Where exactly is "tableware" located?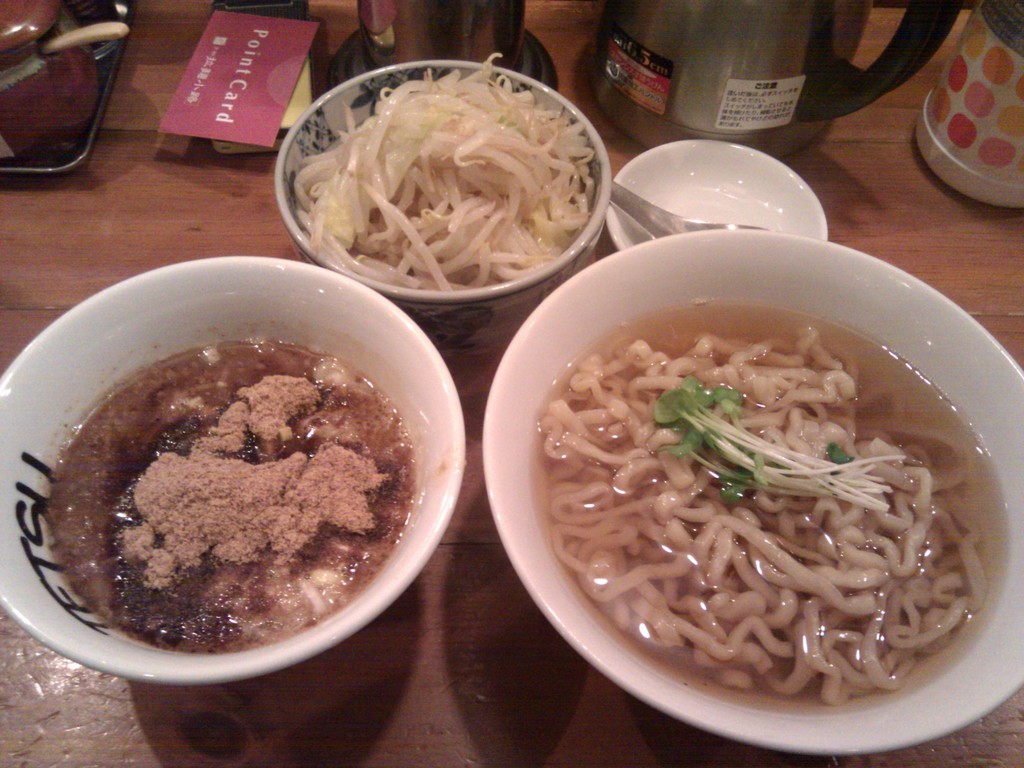
Its bounding box is (x1=0, y1=254, x2=469, y2=691).
